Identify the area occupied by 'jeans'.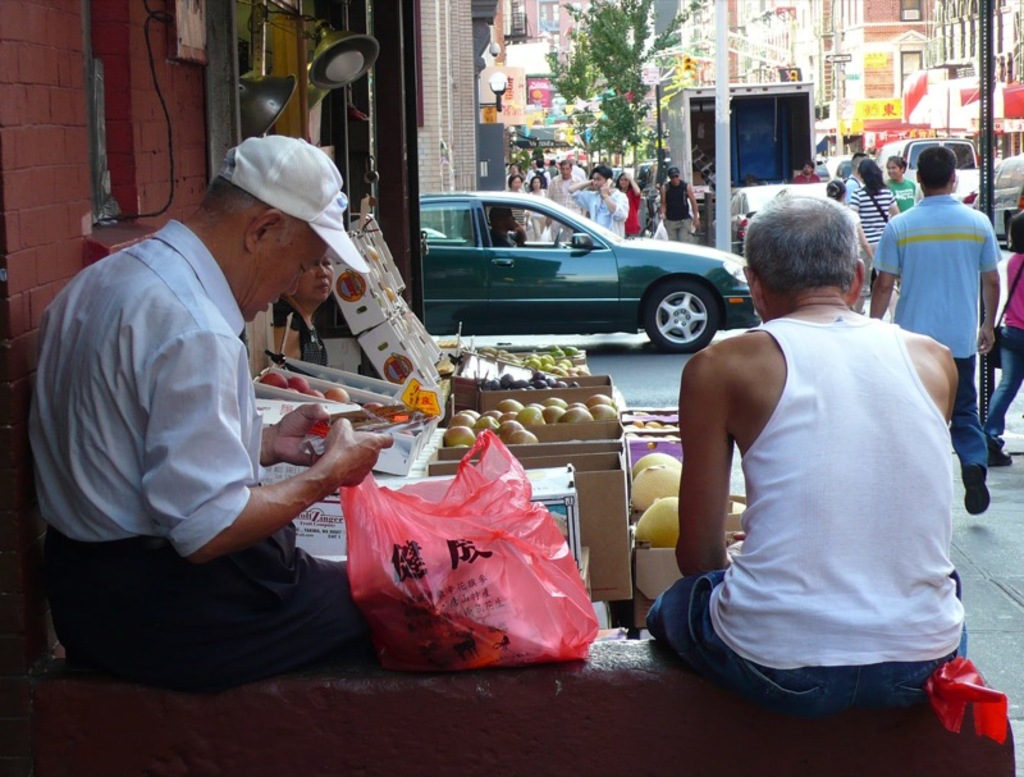
Area: region(643, 567, 969, 718).
